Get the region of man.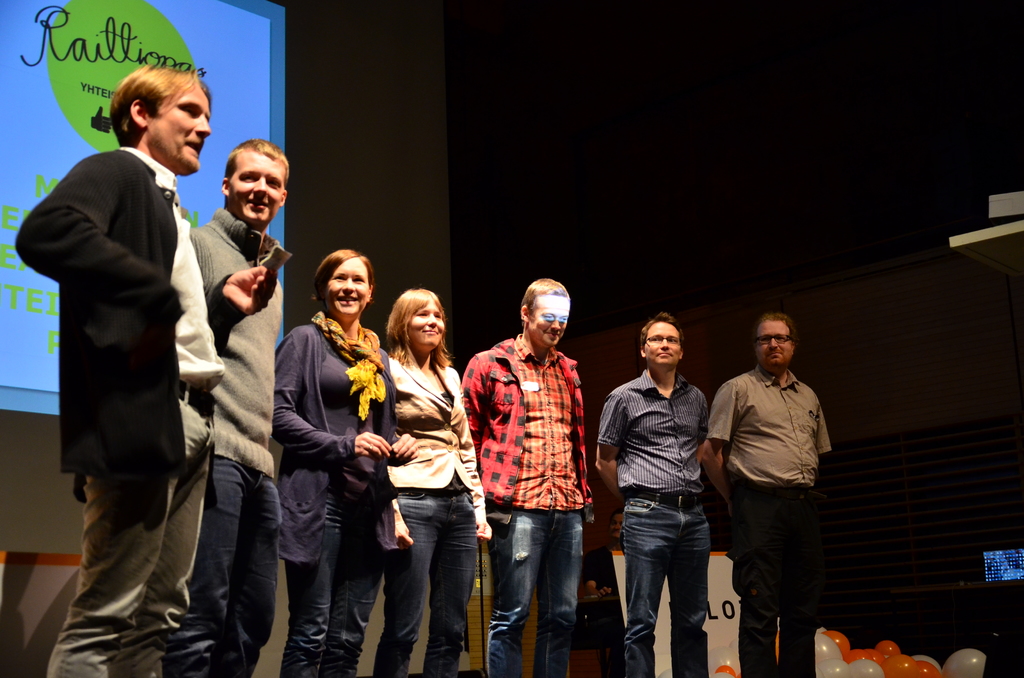
(606,313,744,668).
